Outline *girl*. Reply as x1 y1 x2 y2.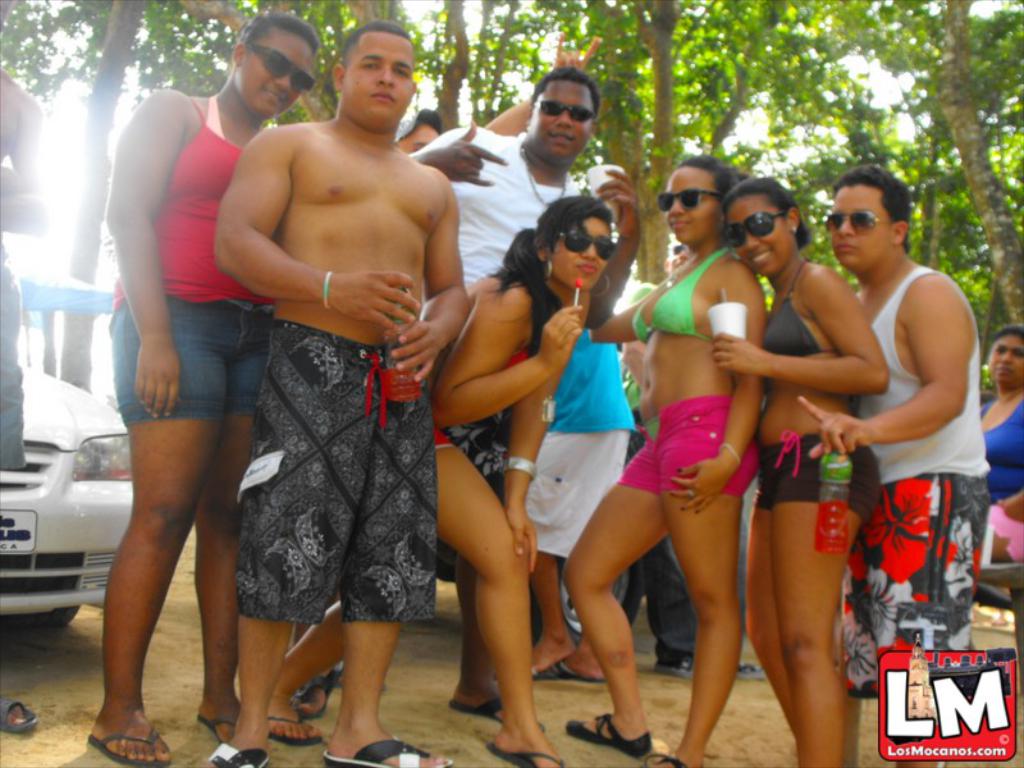
588 154 765 767.
